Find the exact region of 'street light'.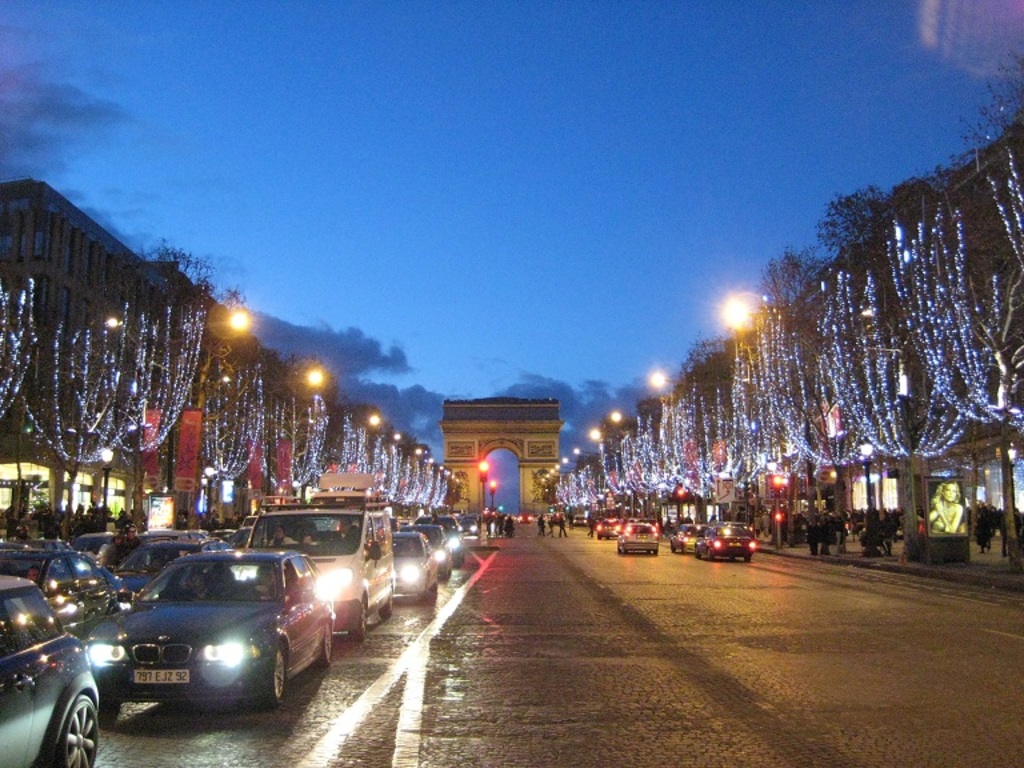
Exact region: l=861, t=440, r=877, b=507.
